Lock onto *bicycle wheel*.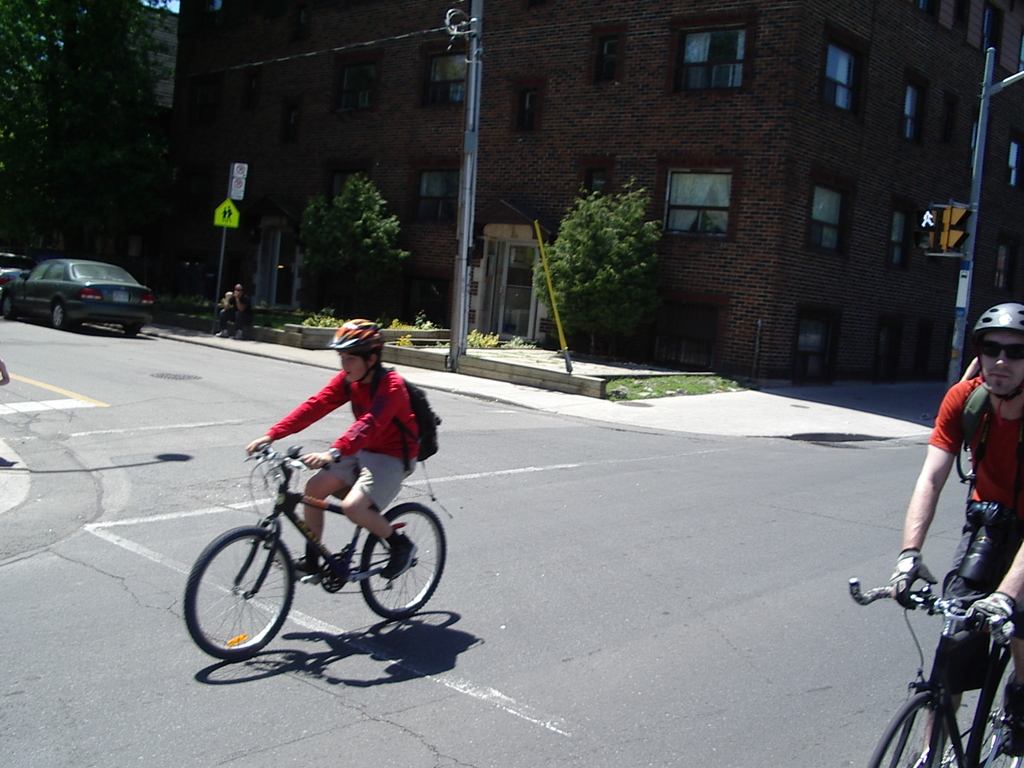
Locked: rect(977, 648, 1023, 767).
